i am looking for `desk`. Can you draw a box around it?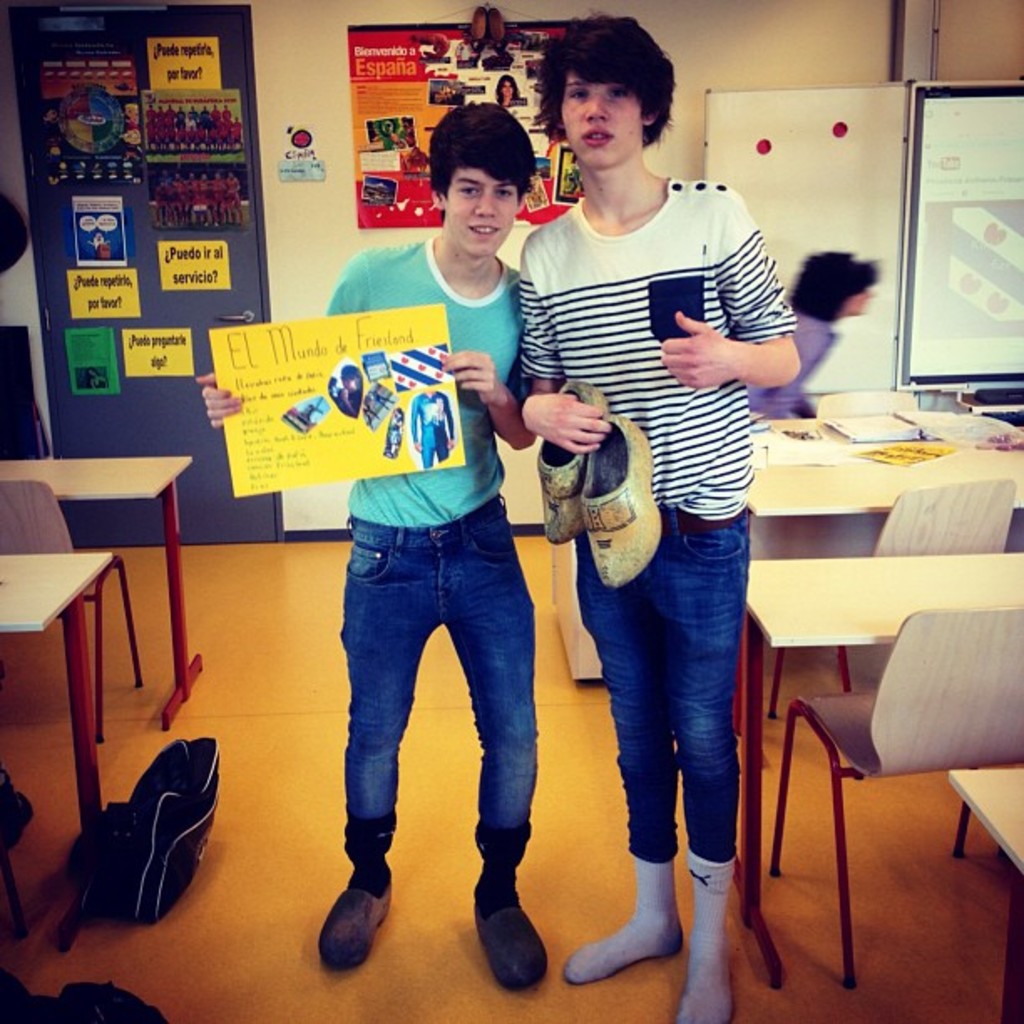
Sure, the bounding box is (x1=736, y1=412, x2=1022, y2=562).
